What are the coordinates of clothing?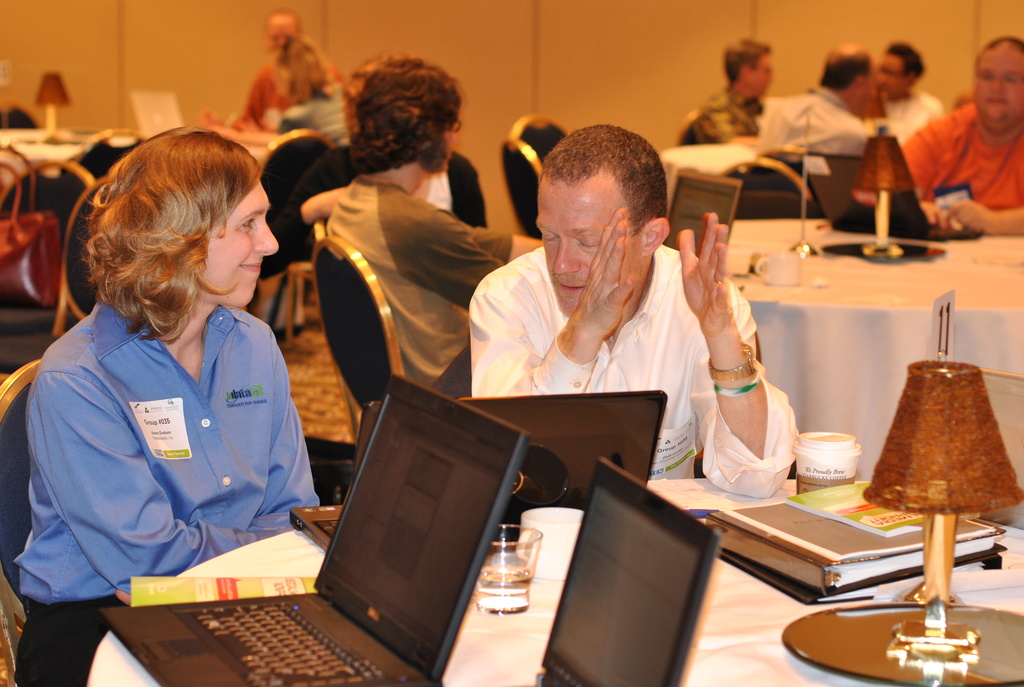
(325, 175, 517, 400).
